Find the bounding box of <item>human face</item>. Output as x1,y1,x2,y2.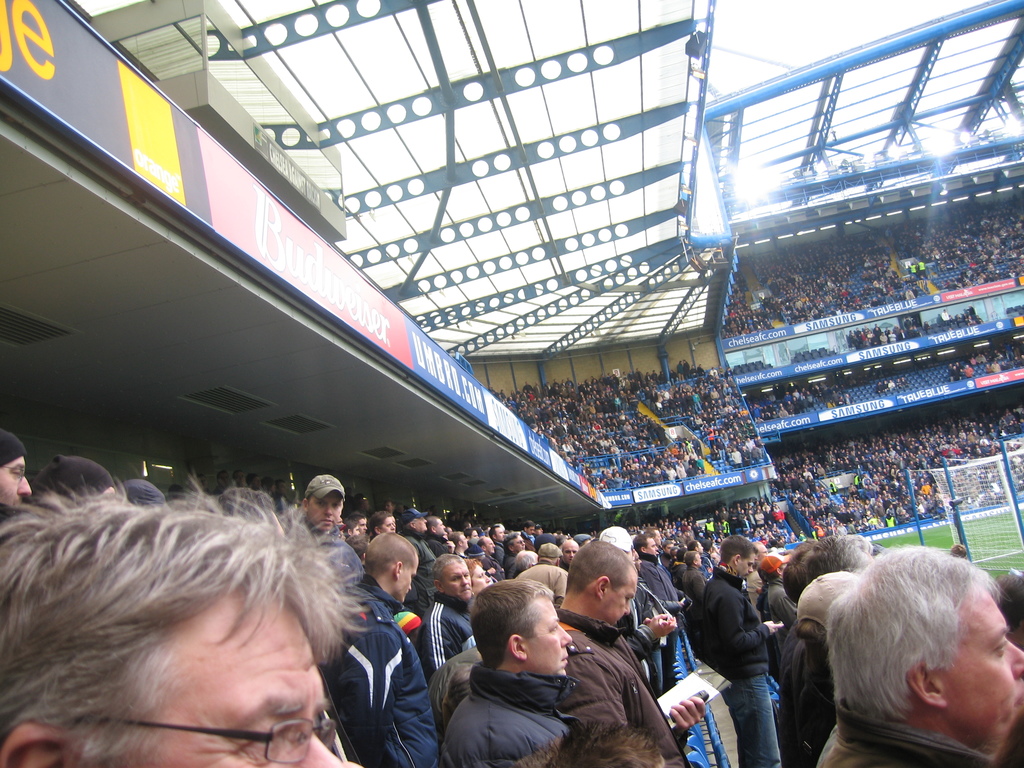
220,470,230,488.
